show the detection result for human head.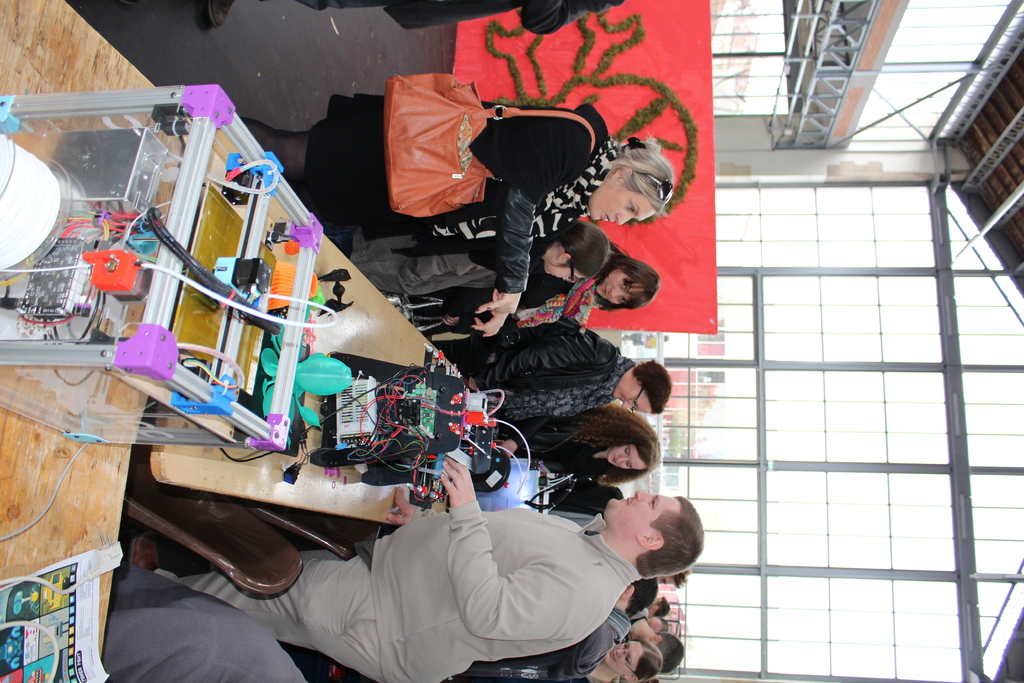
detection(602, 638, 662, 682).
